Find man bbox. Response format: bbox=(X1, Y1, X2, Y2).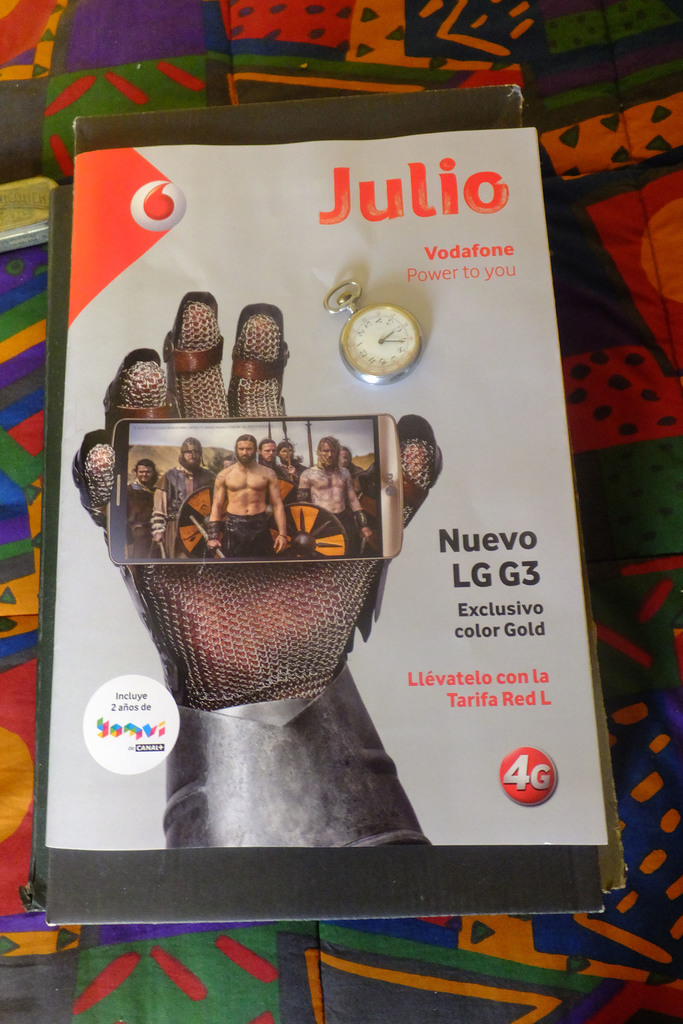
bbox=(338, 444, 366, 474).
